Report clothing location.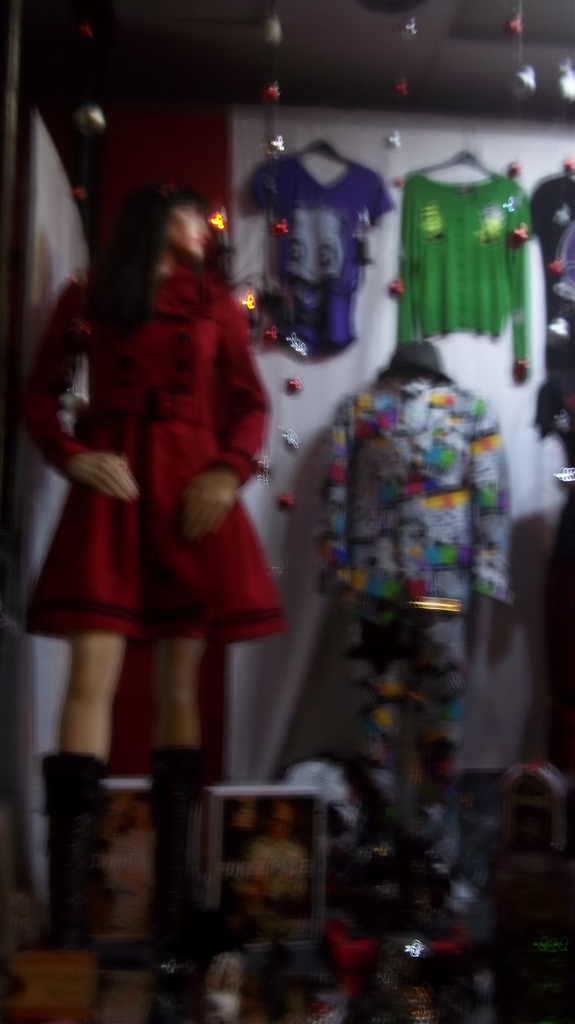
Report: detection(393, 168, 523, 372).
